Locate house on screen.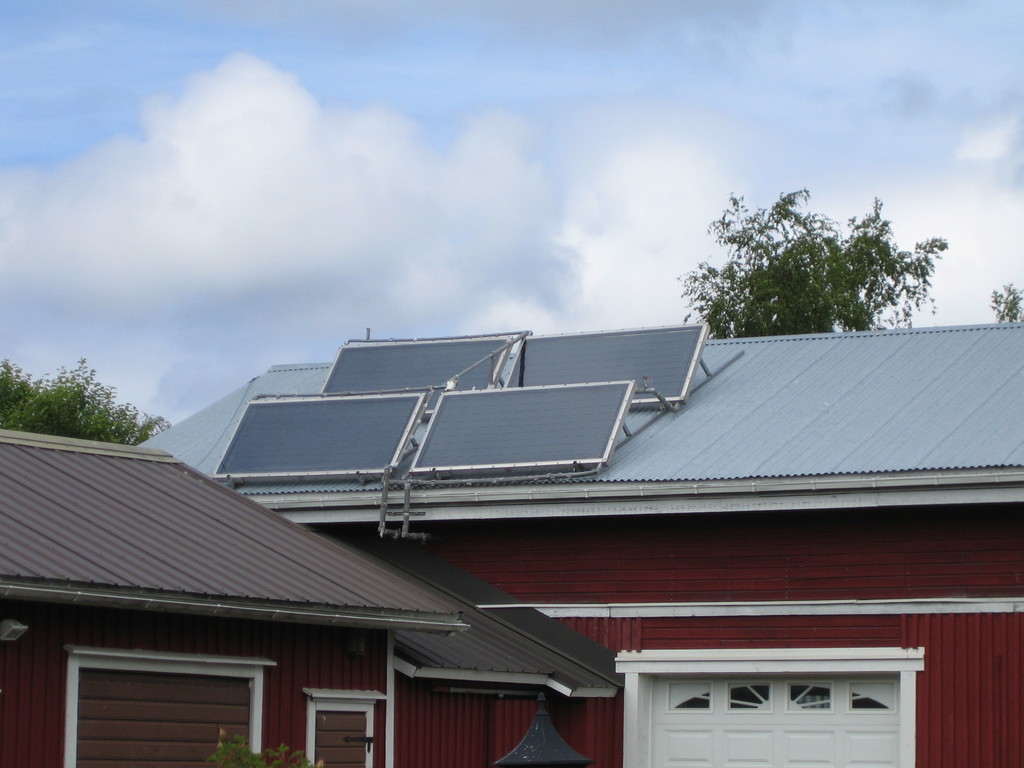
On screen at box=[181, 321, 1023, 767].
